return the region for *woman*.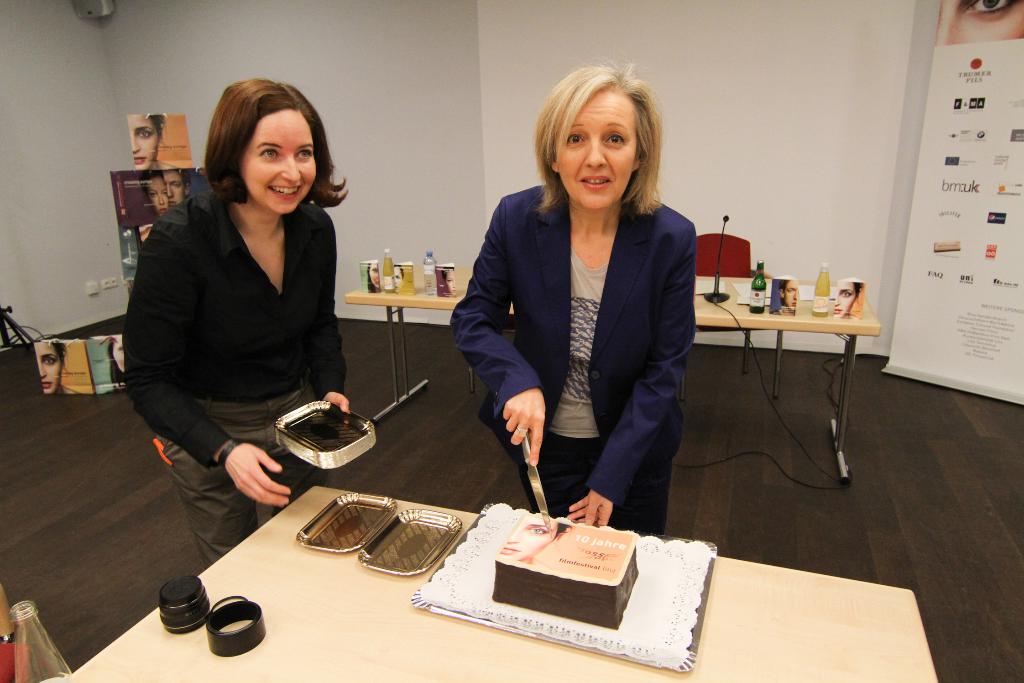
[118,77,348,568].
